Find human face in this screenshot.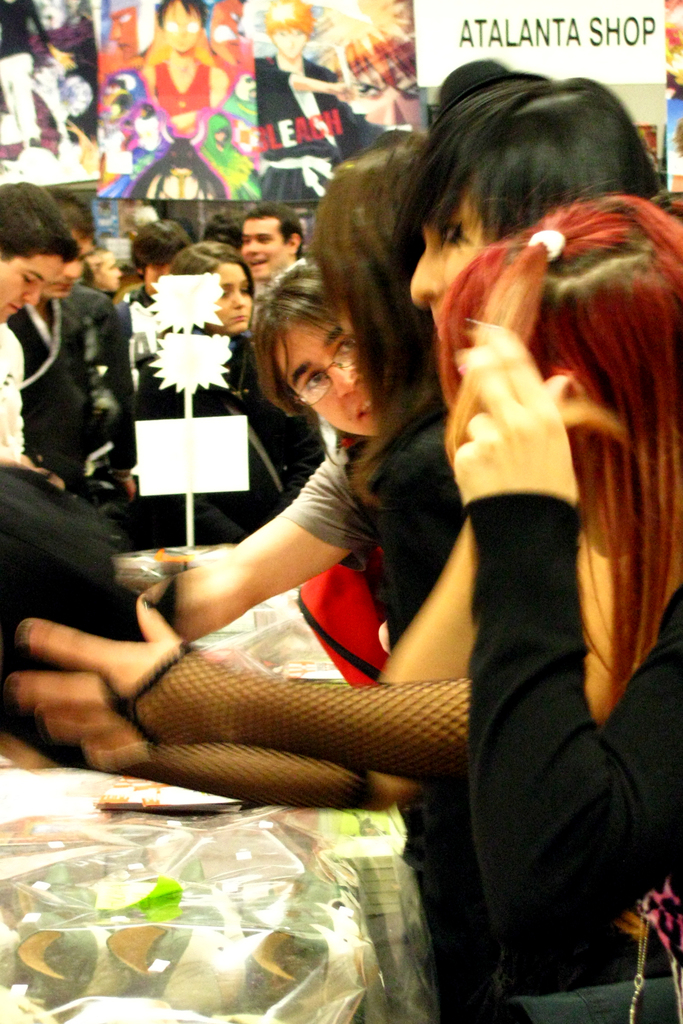
The bounding box for human face is crop(1, 252, 66, 327).
